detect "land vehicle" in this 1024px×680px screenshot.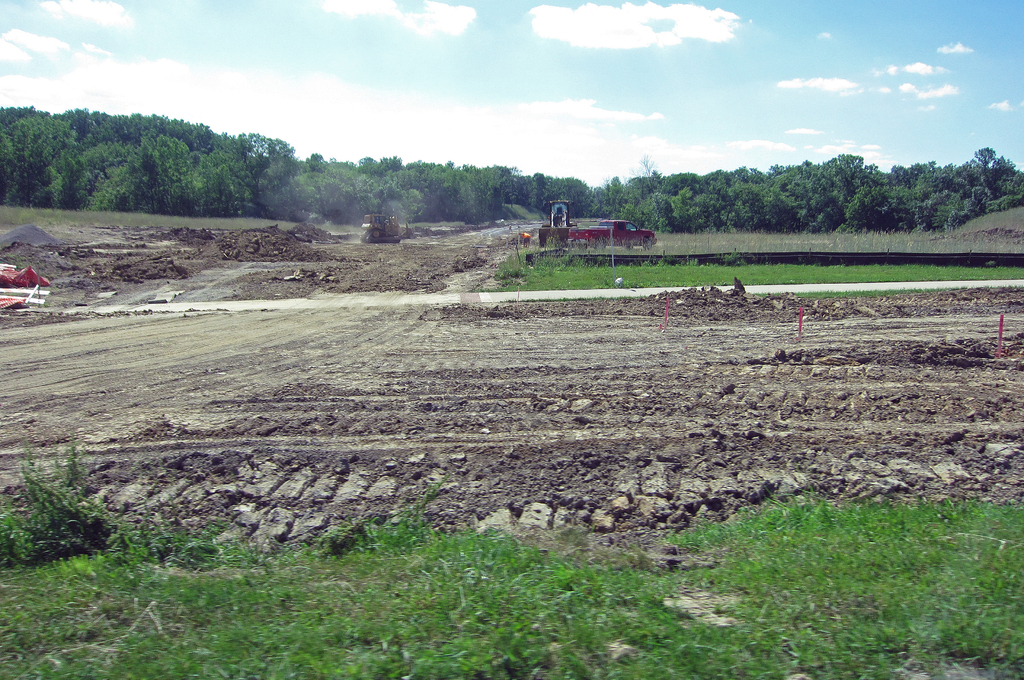
Detection: (x1=536, y1=198, x2=673, y2=261).
